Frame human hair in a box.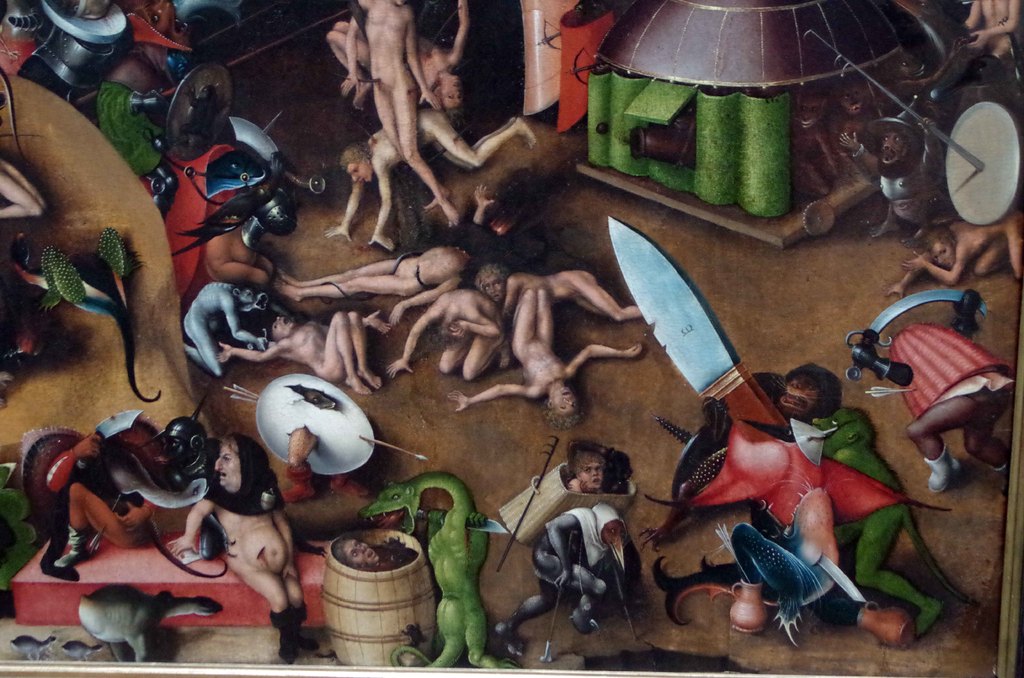
x1=541 y1=398 x2=579 y2=426.
